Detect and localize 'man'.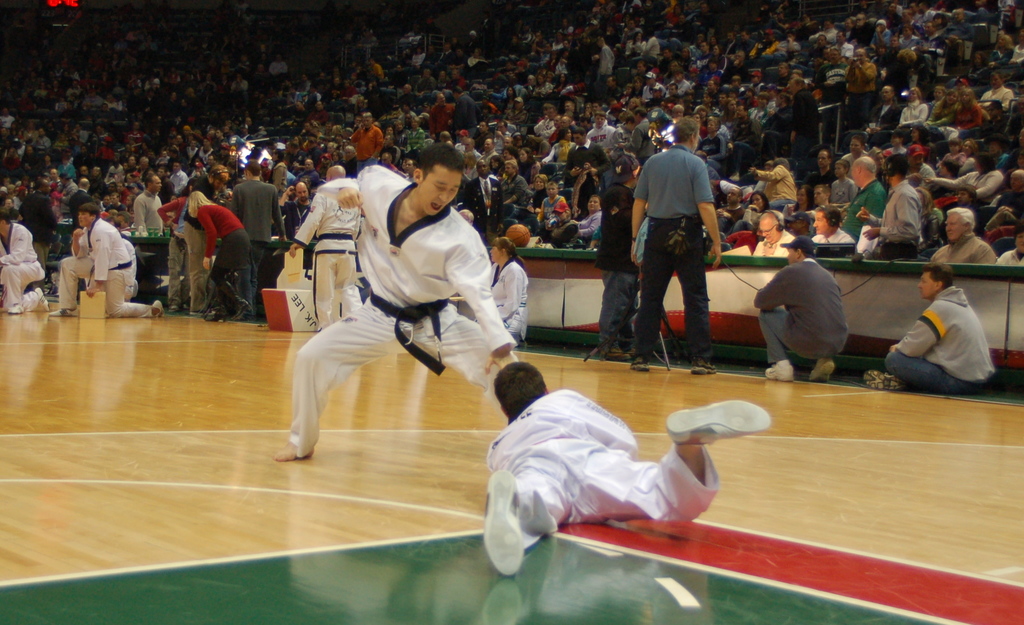
Localized at 170 161 189 189.
